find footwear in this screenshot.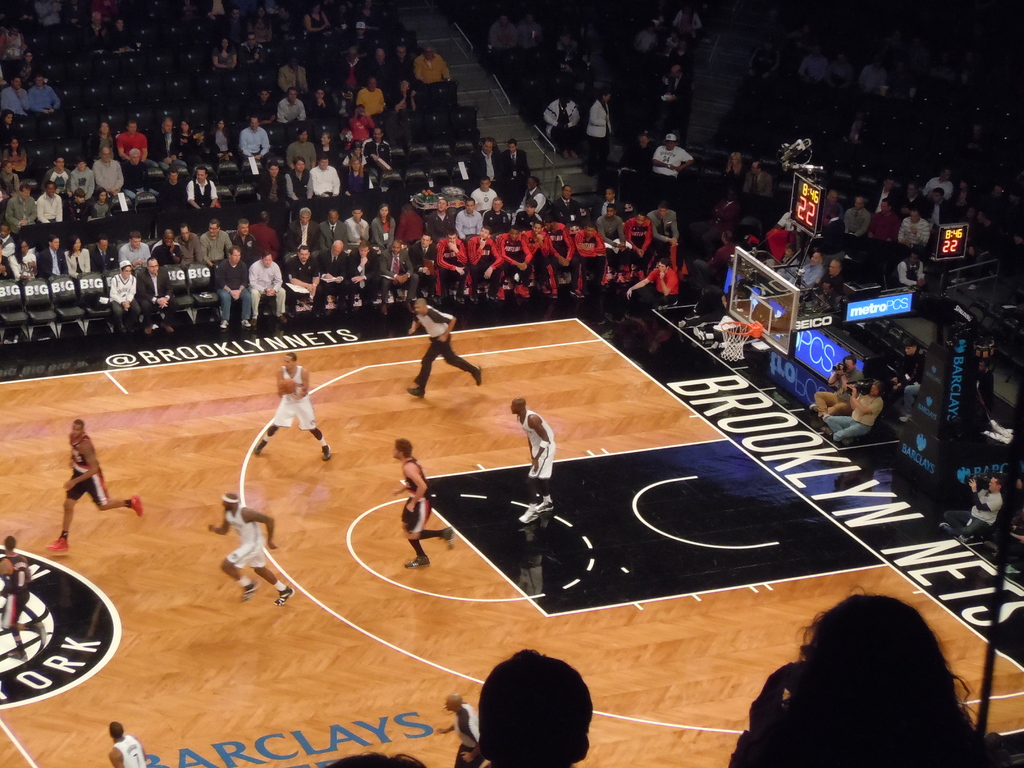
The bounding box for footwear is <bbox>159, 317, 180, 330</bbox>.
